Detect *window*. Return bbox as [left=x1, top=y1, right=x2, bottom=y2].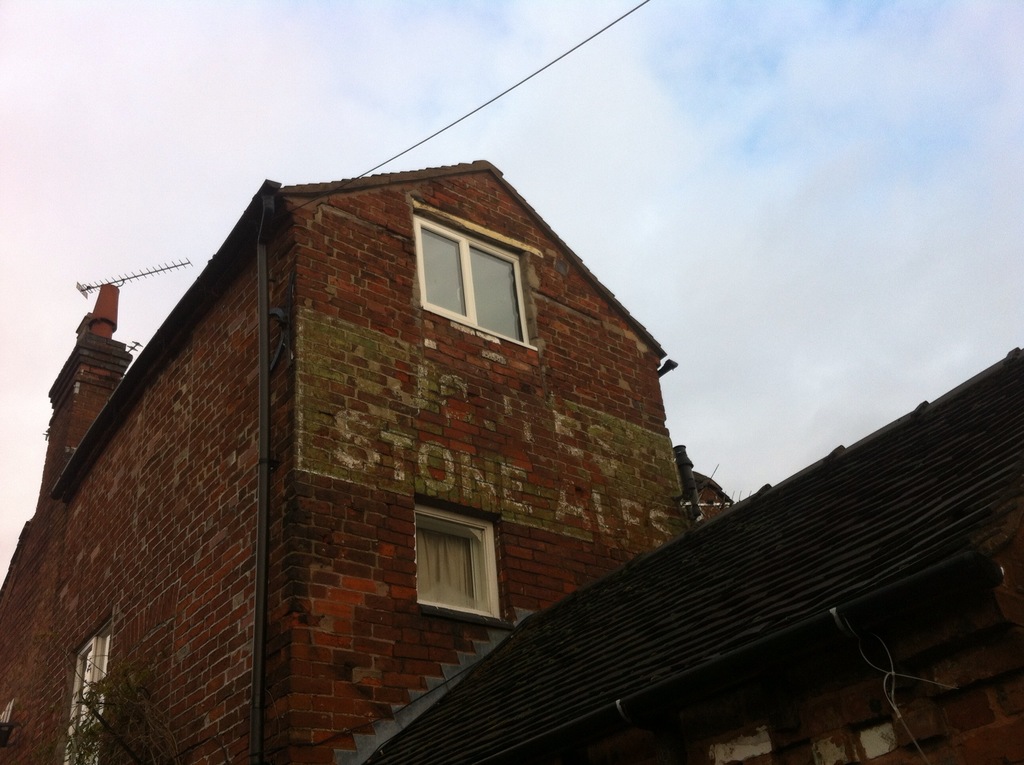
[left=63, top=732, right=101, bottom=764].
